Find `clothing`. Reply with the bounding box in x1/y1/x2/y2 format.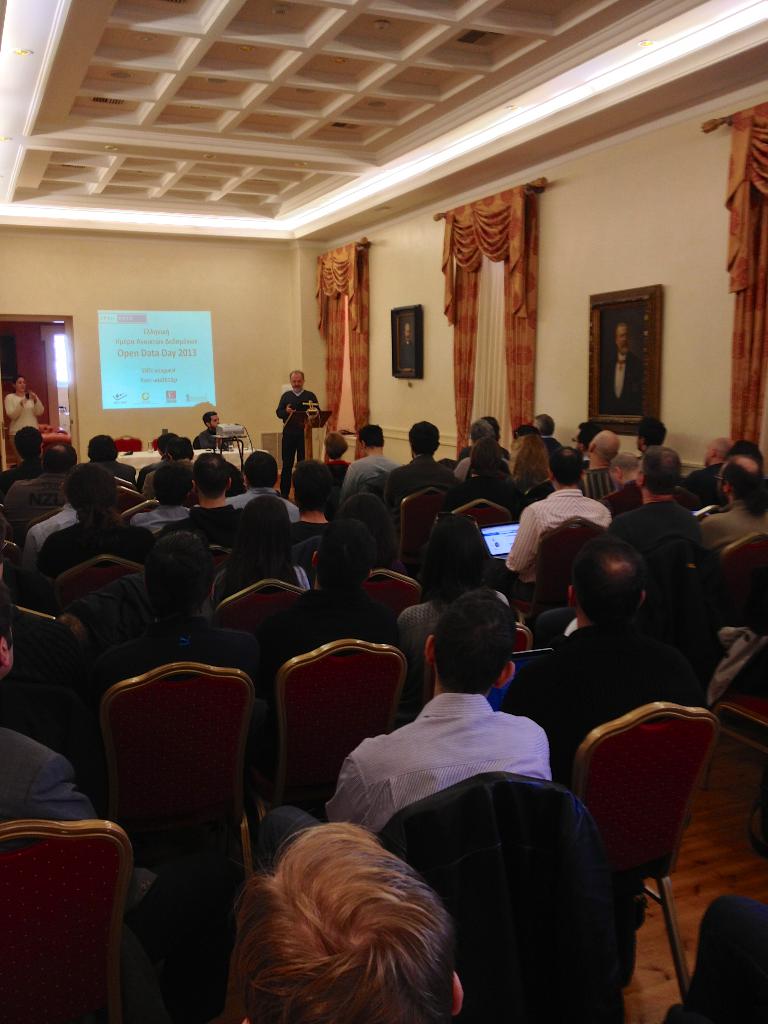
512/476/613/577.
